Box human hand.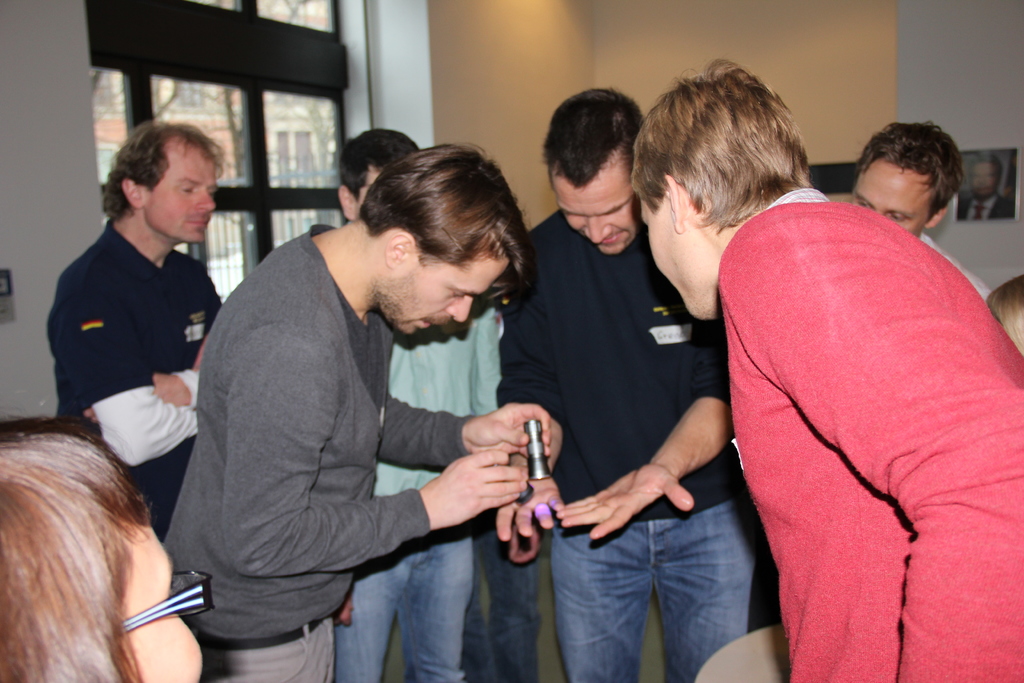
box=[432, 430, 505, 544].
